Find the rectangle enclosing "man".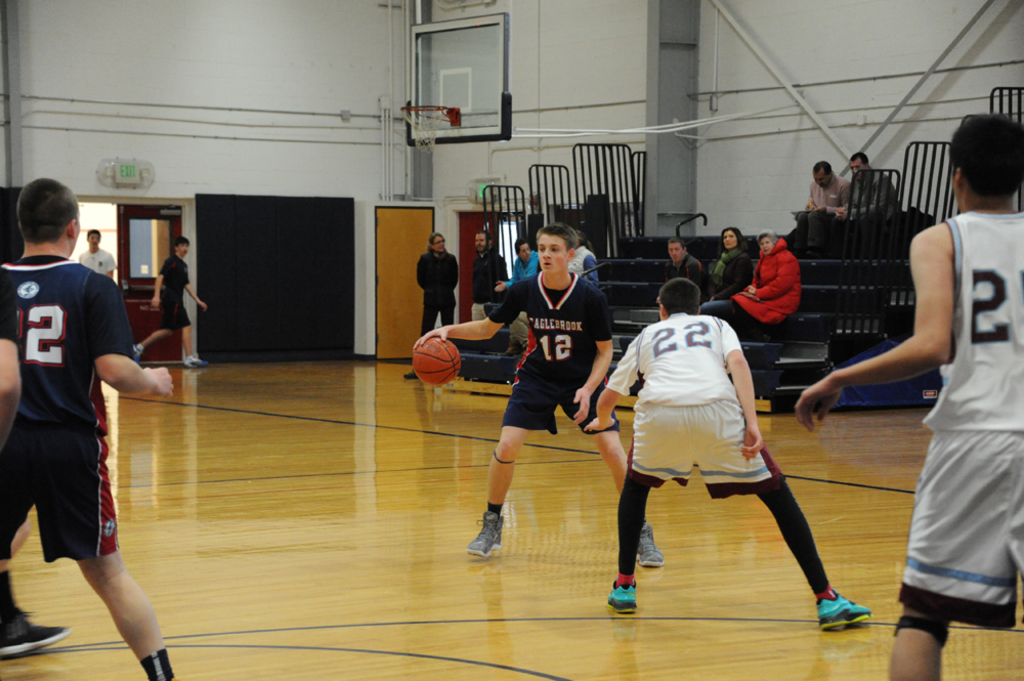
x1=790, y1=157, x2=852, y2=259.
